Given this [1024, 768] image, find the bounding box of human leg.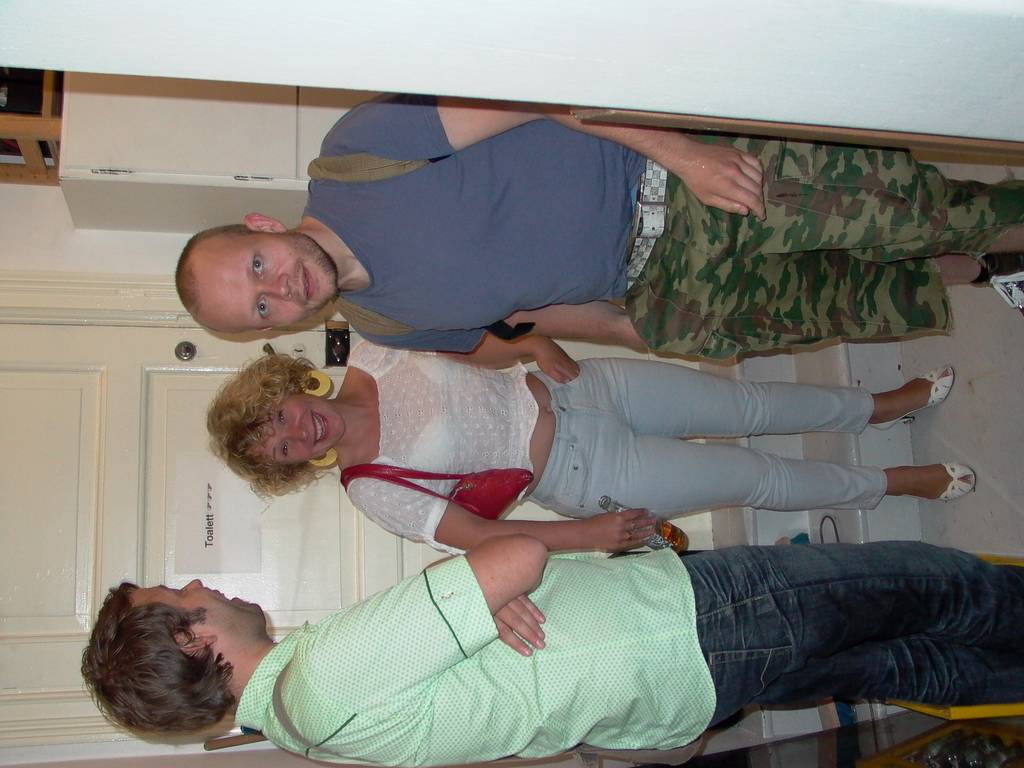
x1=668, y1=127, x2=1023, y2=261.
